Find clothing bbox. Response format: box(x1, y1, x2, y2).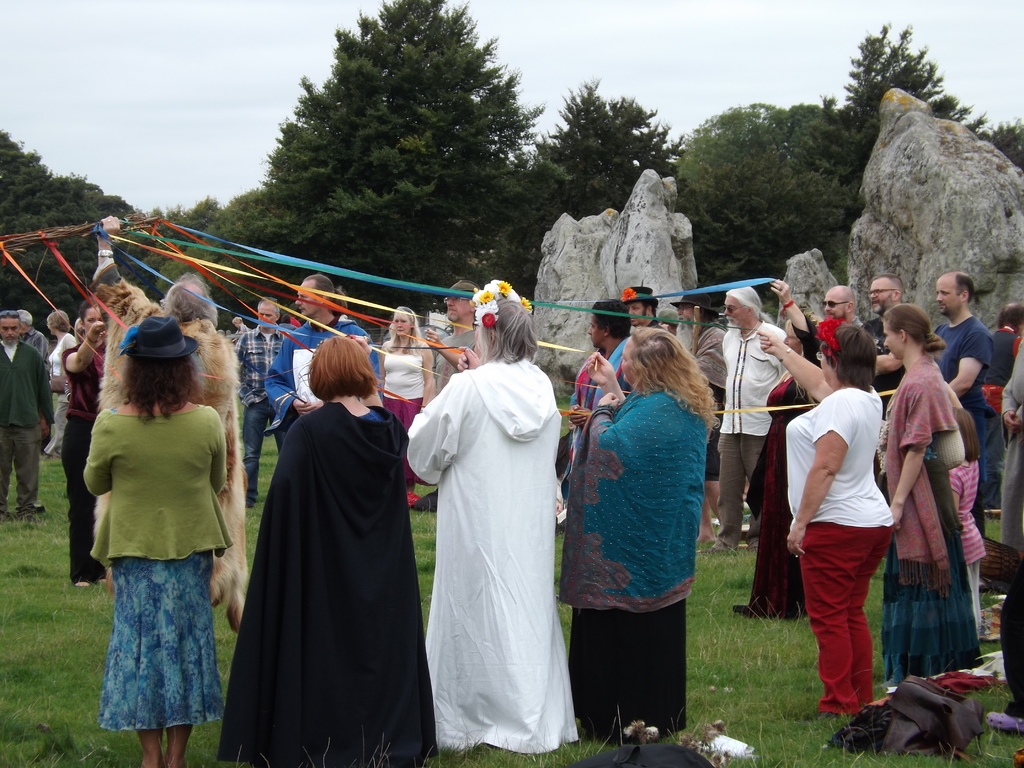
box(568, 339, 636, 492).
